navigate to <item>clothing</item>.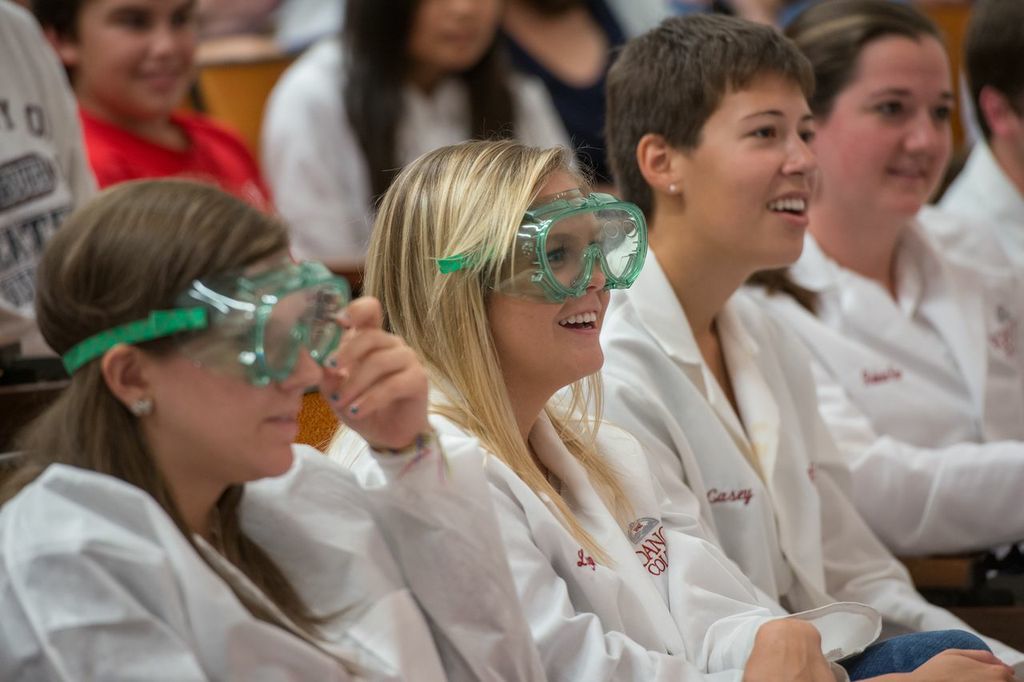
Navigation target: crop(71, 95, 288, 225).
